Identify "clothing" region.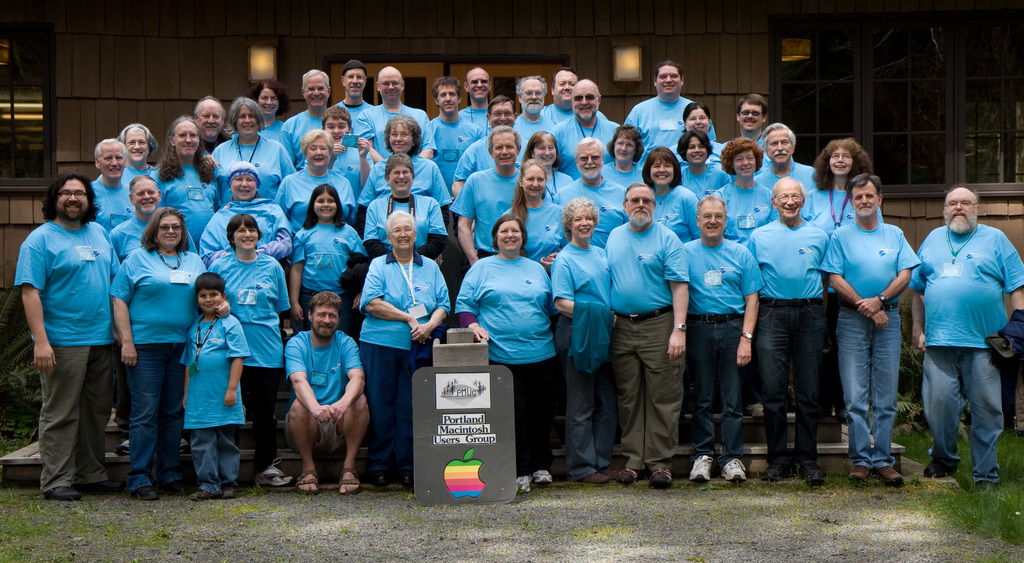
Region: 347/103/442/154.
